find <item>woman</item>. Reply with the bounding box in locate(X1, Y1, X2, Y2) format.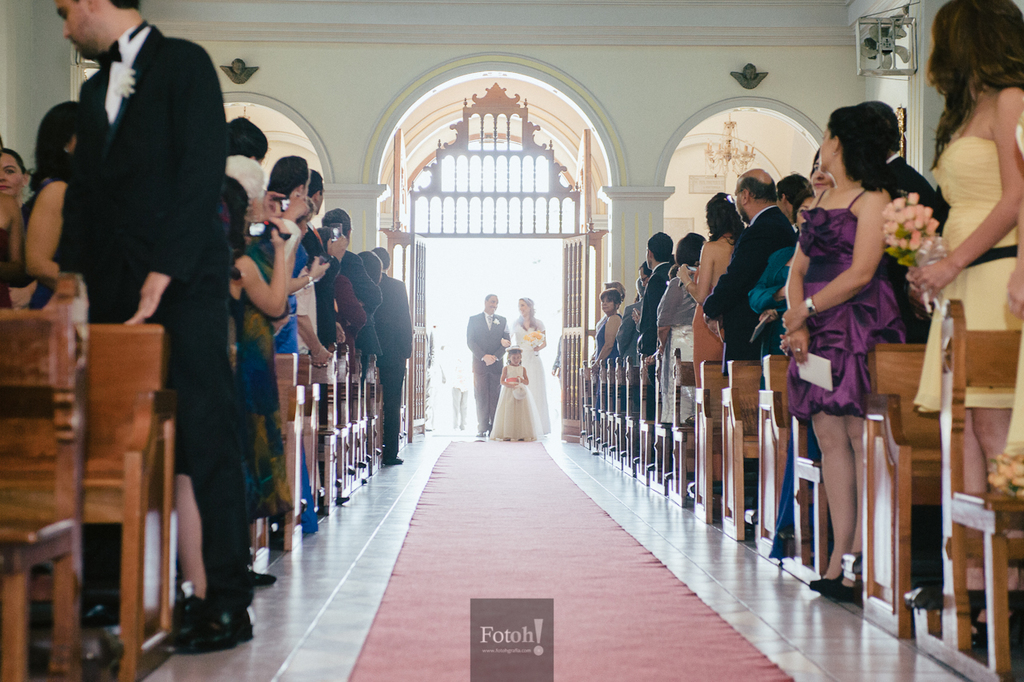
locate(505, 295, 549, 434).
